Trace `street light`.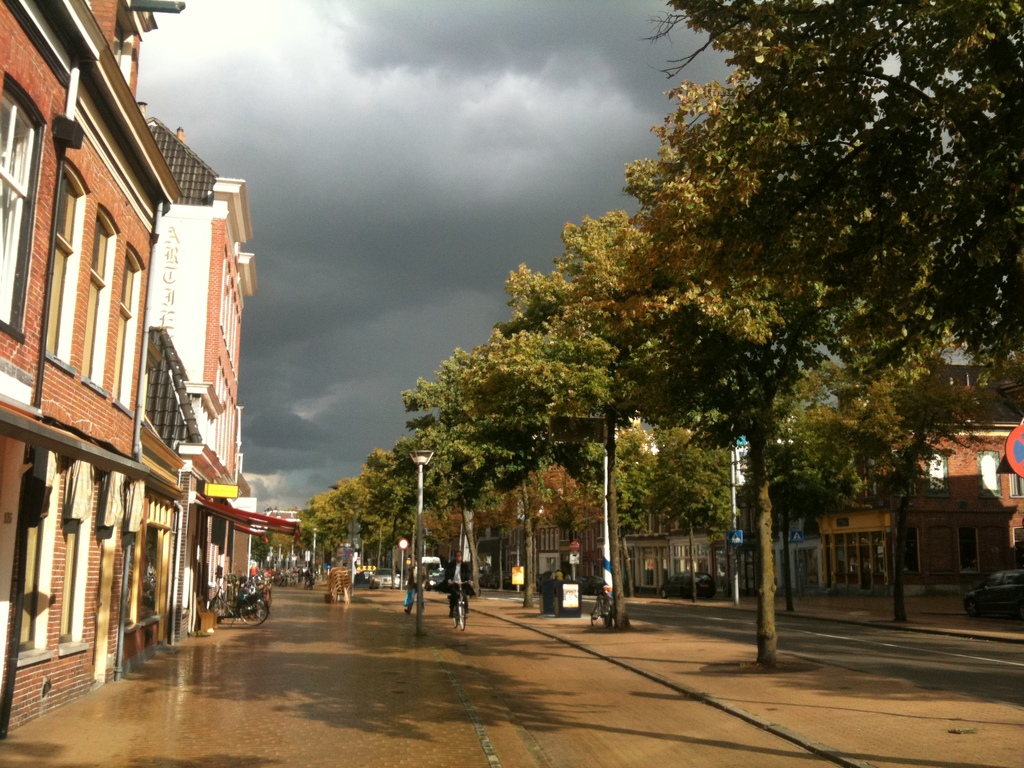
Traced to (398, 535, 406, 590).
